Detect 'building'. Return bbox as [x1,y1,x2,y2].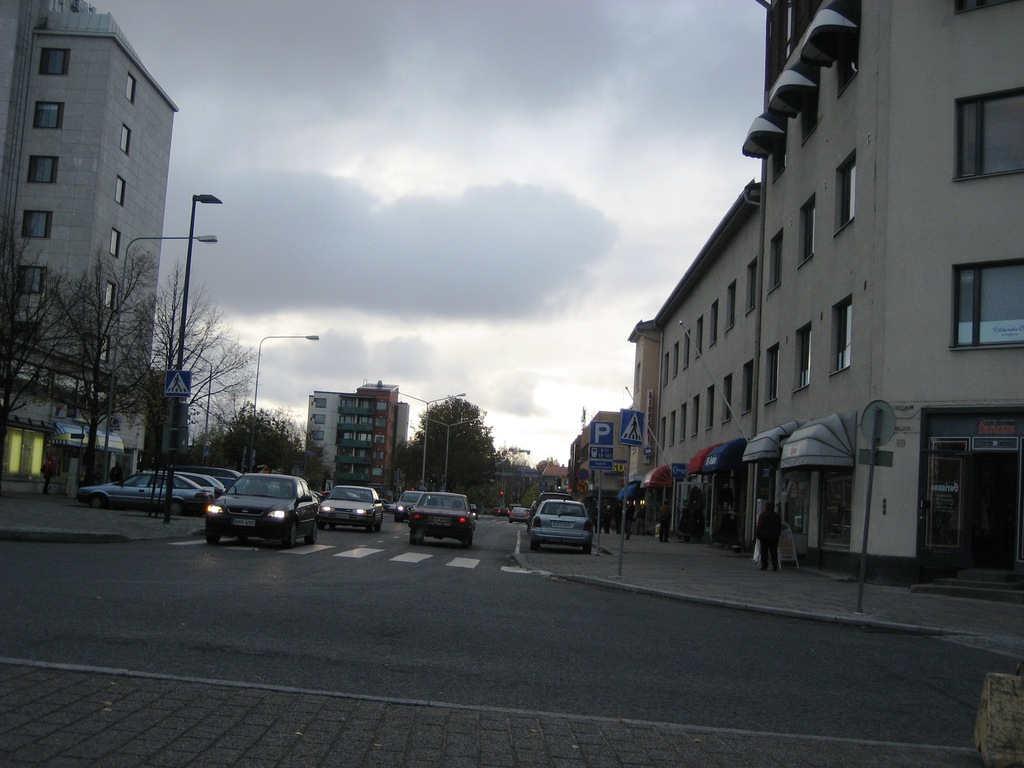
[310,379,412,493].
